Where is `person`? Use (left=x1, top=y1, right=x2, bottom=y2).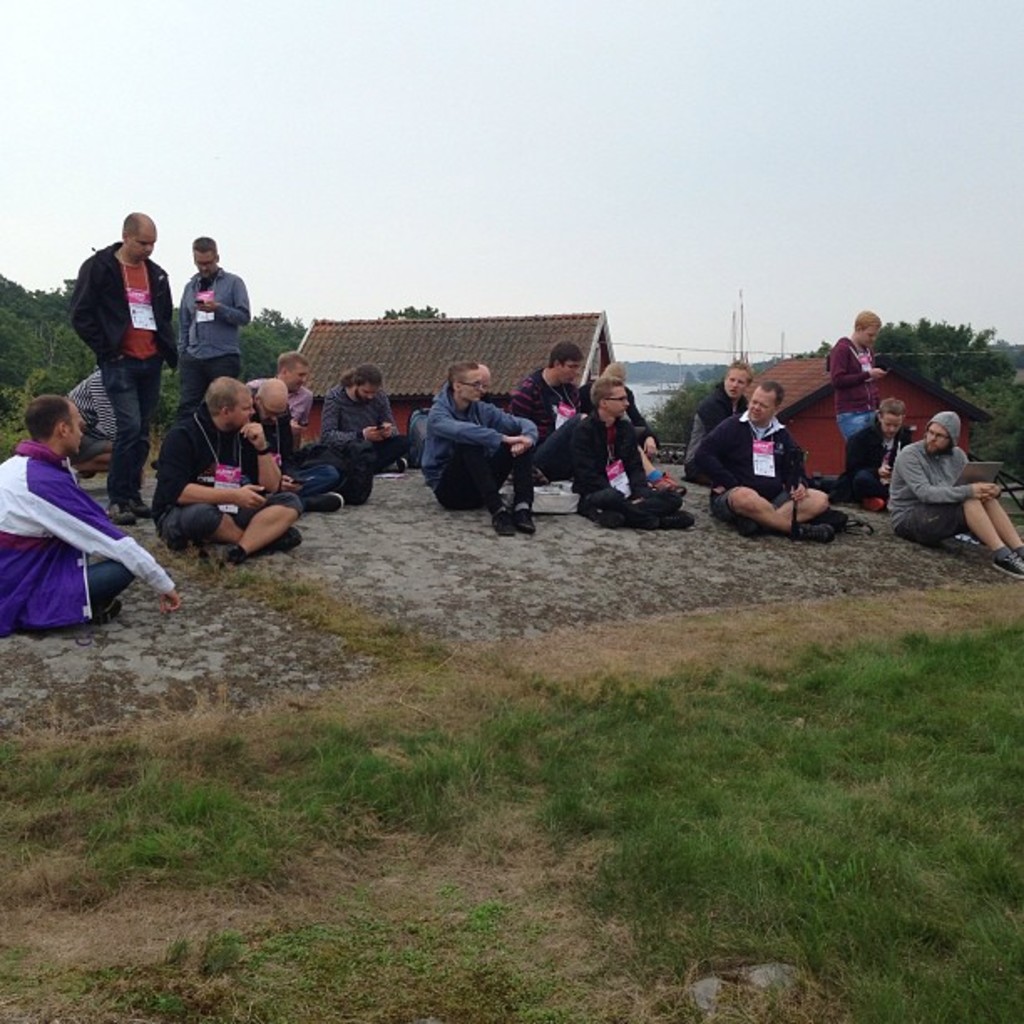
(left=422, top=360, right=540, bottom=537).
